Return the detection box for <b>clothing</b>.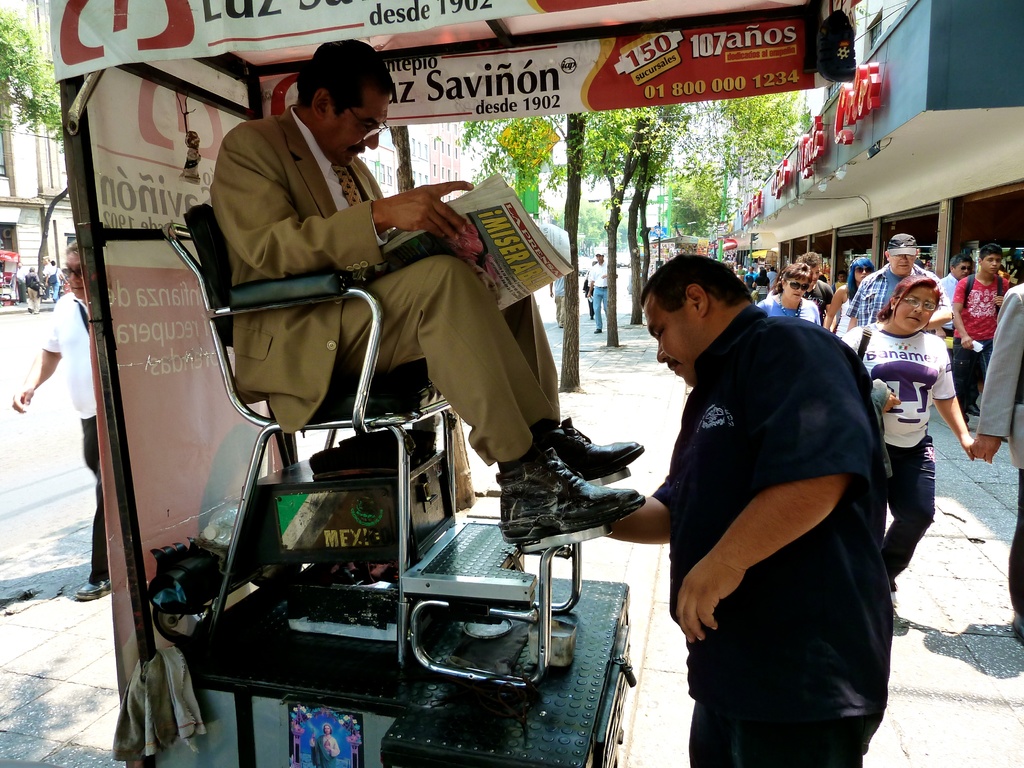
select_region(974, 276, 1023, 617).
